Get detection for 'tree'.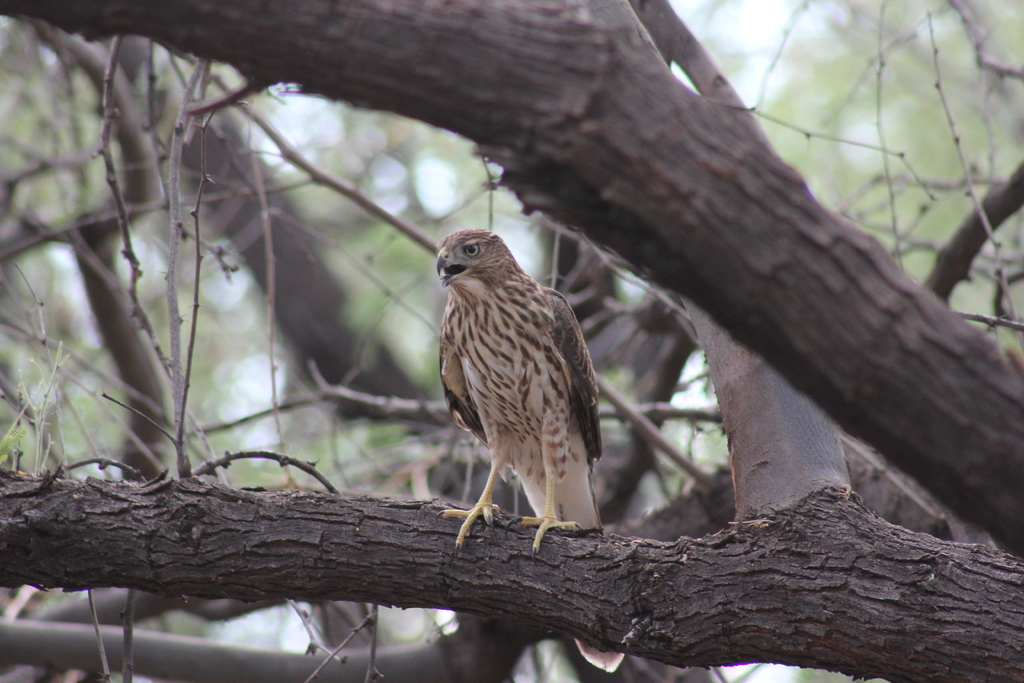
Detection: bbox=(0, 10, 1023, 679).
